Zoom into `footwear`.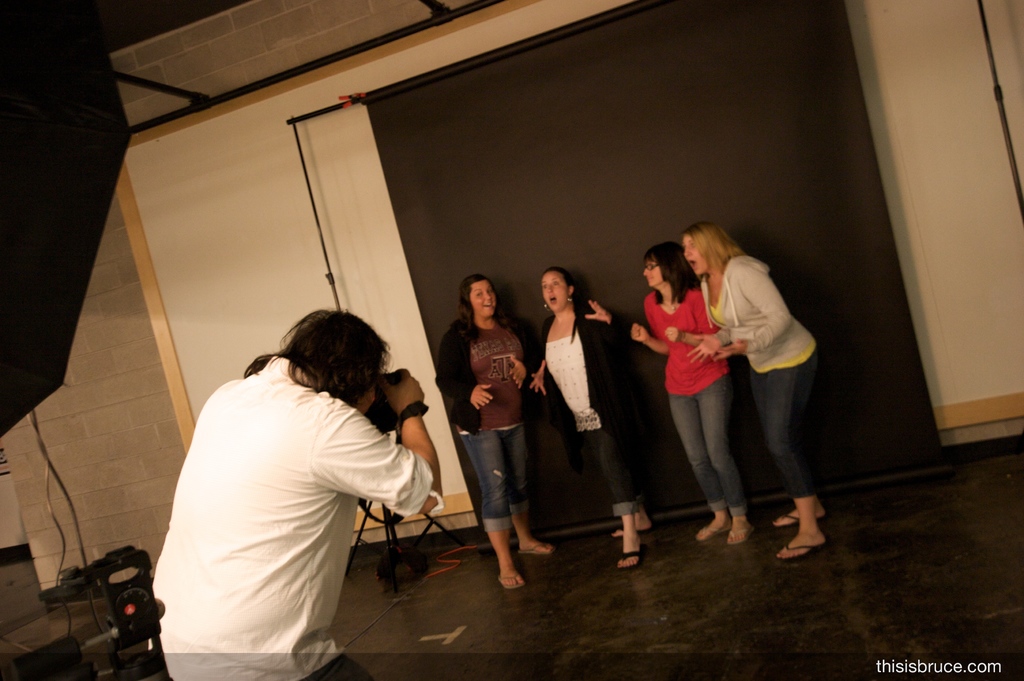
Zoom target: box=[694, 519, 728, 541].
